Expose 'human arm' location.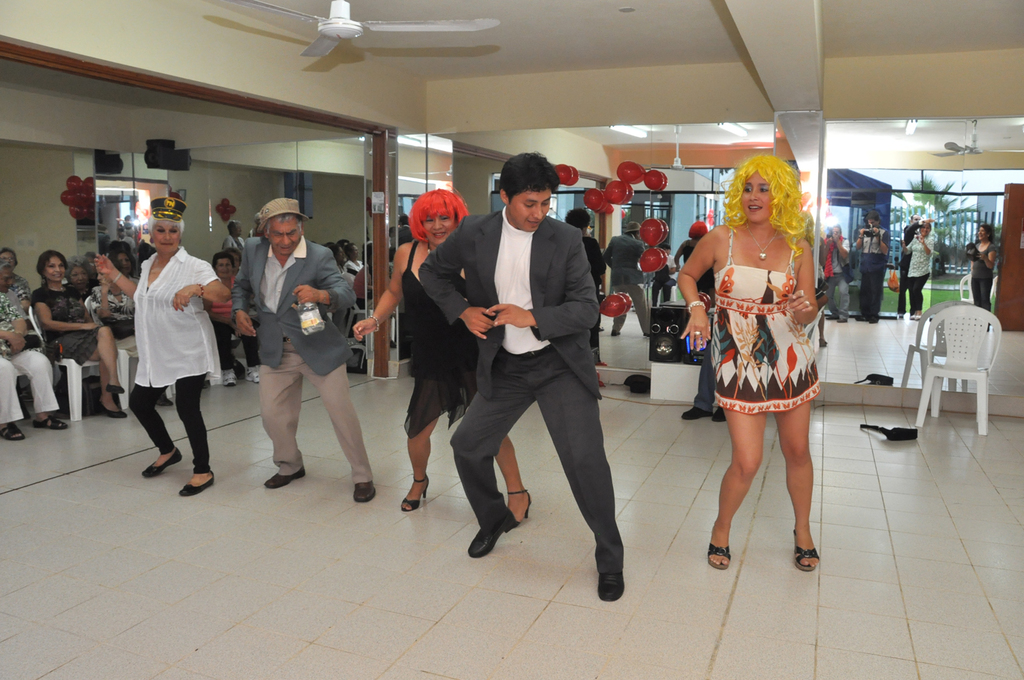
Exposed at left=32, top=296, right=100, bottom=332.
